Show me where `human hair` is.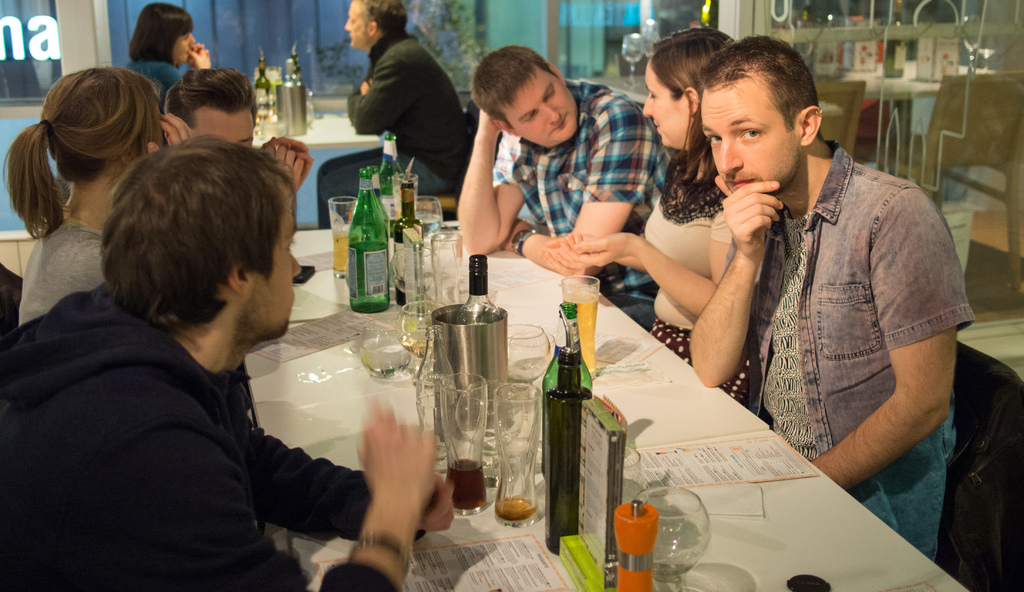
`human hair` is at bbox(74, 120, 285, 355).
